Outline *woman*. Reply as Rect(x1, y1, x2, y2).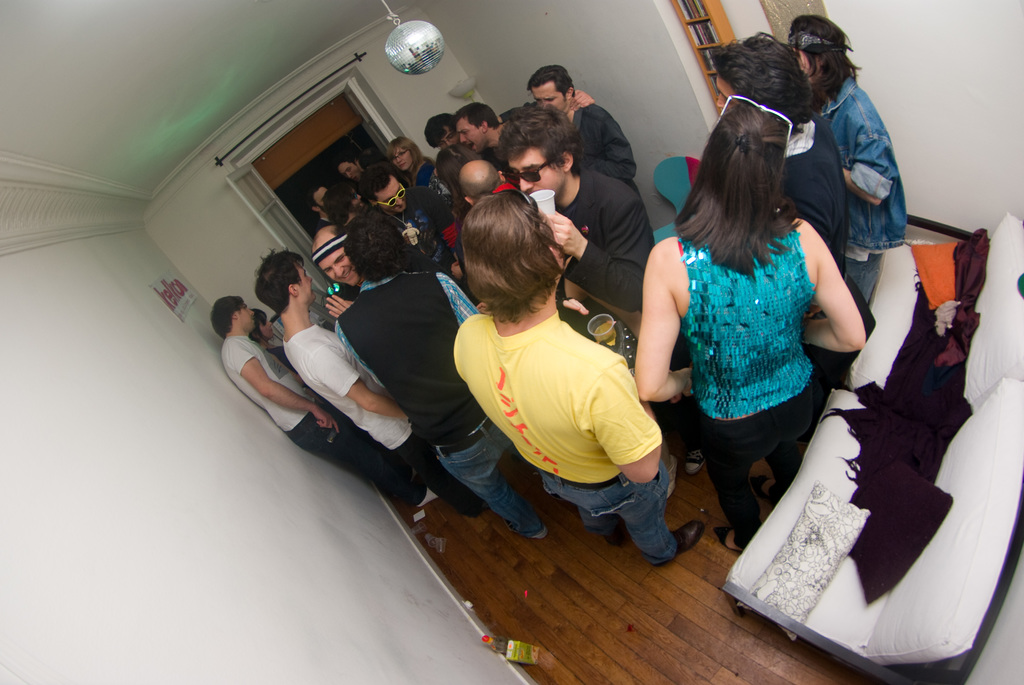
Rect(787, 14, 908, 313).
